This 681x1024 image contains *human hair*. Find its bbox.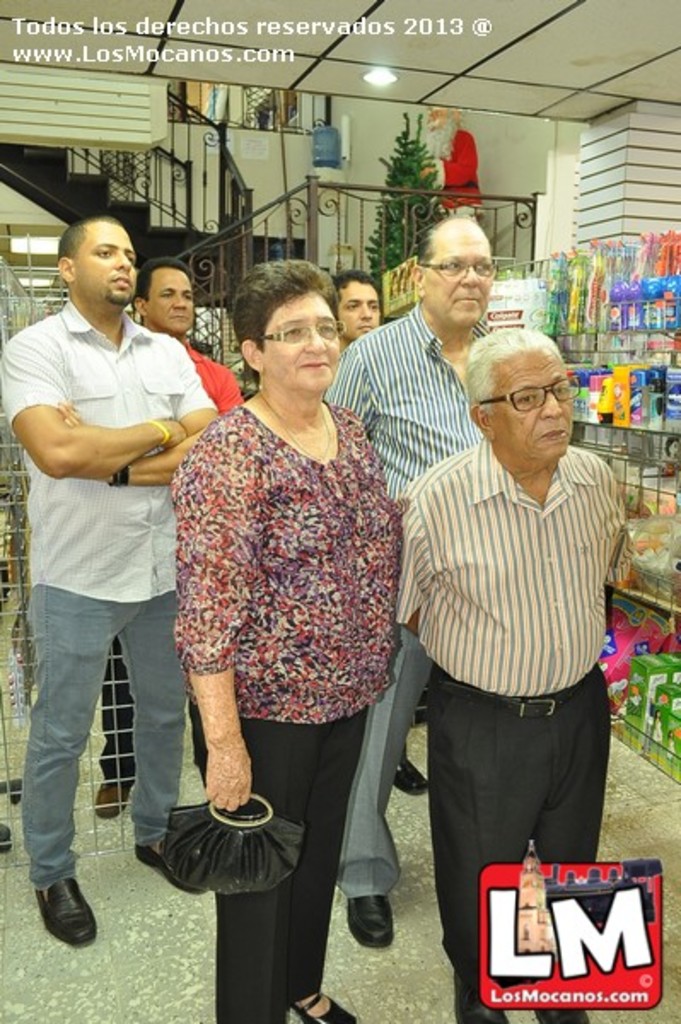
select_region(220, 251, 350, 389).
